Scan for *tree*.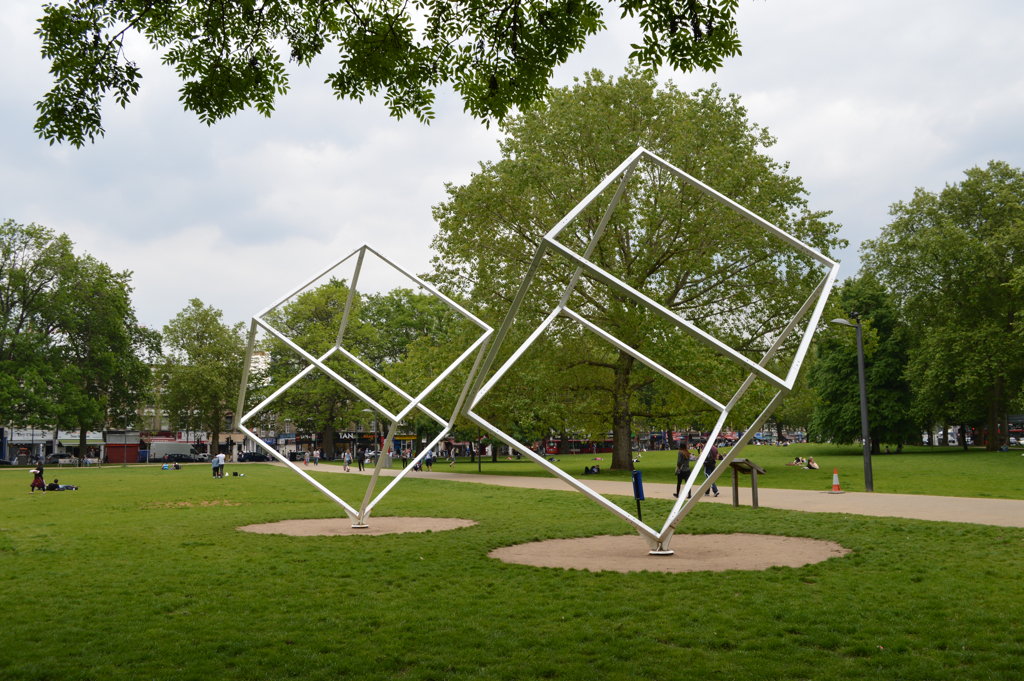
Scan result: (left=418, top=141, right=604, bottom=444).
